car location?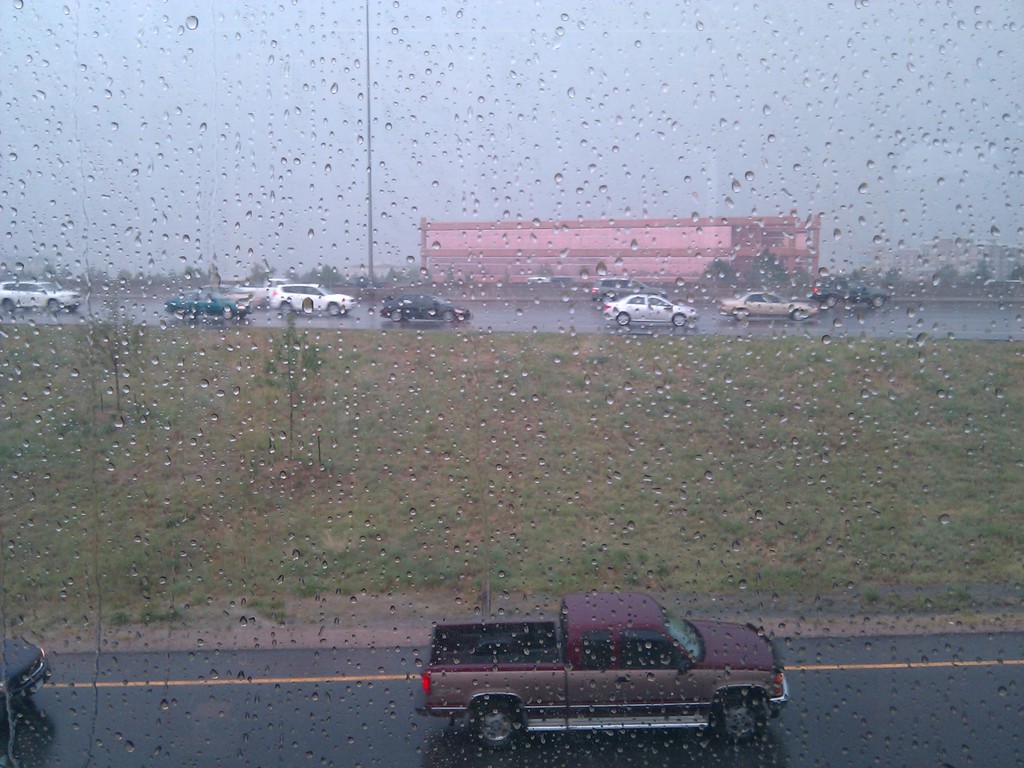
select_region(810, 281, 889, 305)
